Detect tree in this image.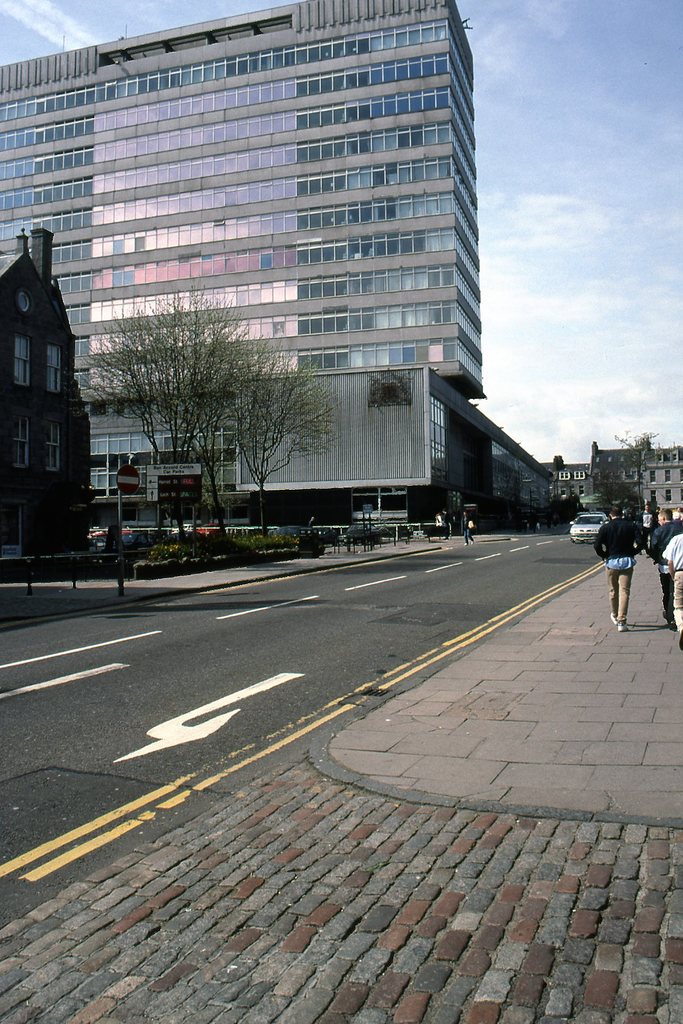
Detection: 69:271:338:510.
